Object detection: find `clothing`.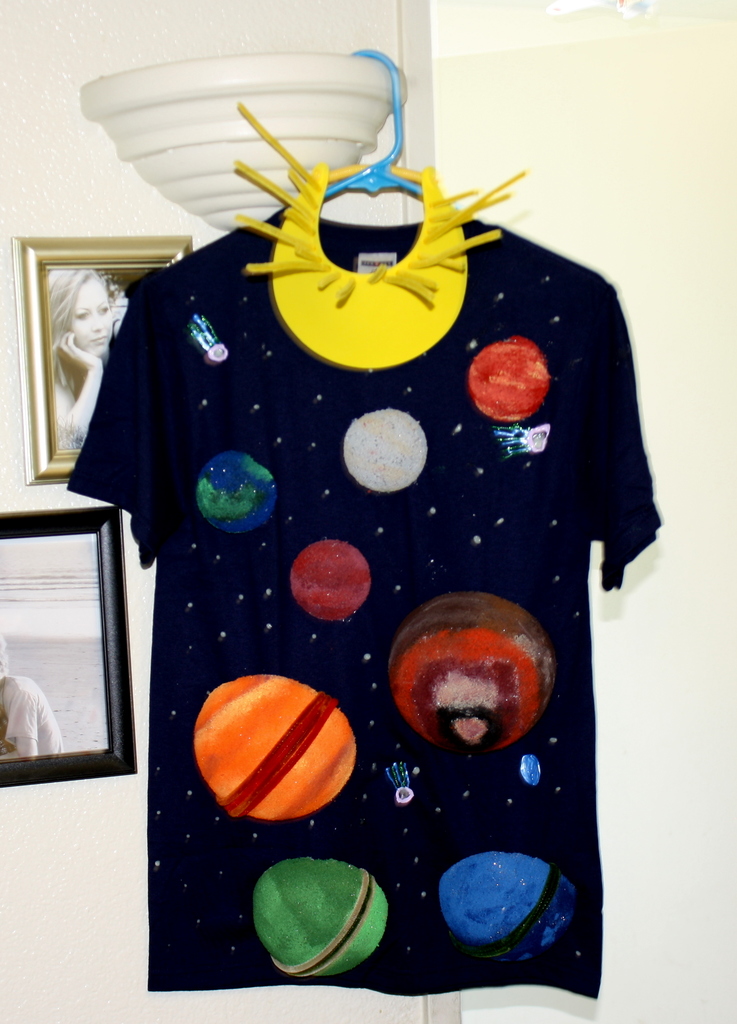
x1=75, y1=184, x2=644, y2=947.
